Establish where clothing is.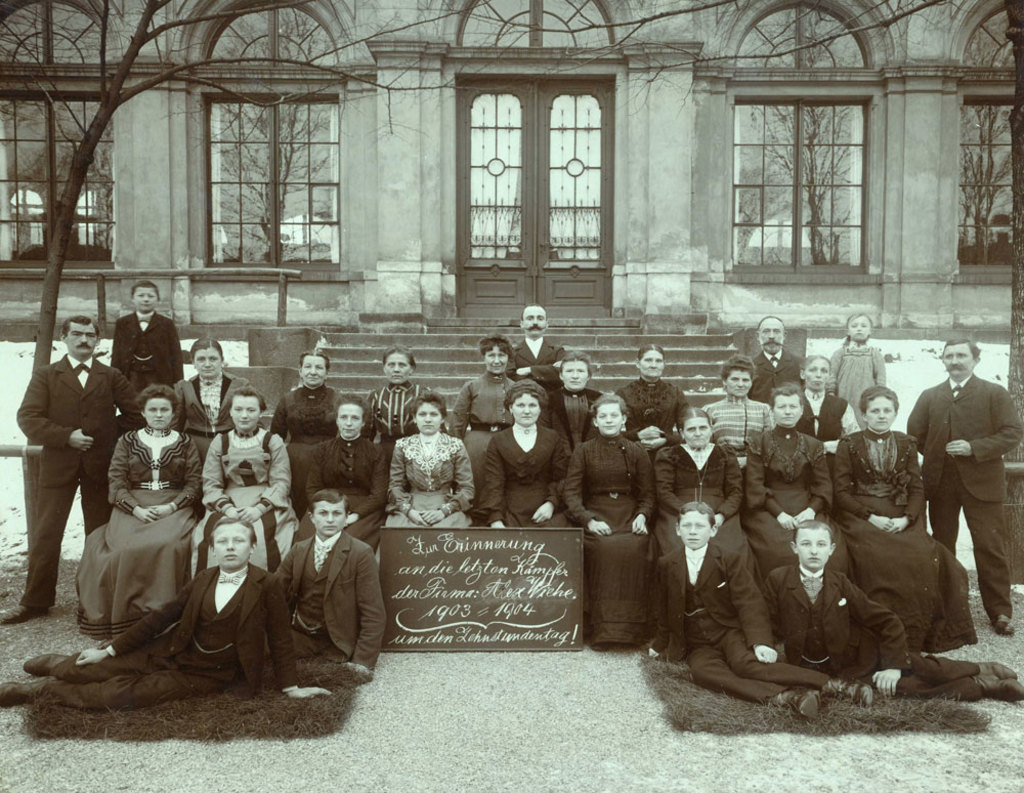
Established at box(514, 340, 567, 391).
